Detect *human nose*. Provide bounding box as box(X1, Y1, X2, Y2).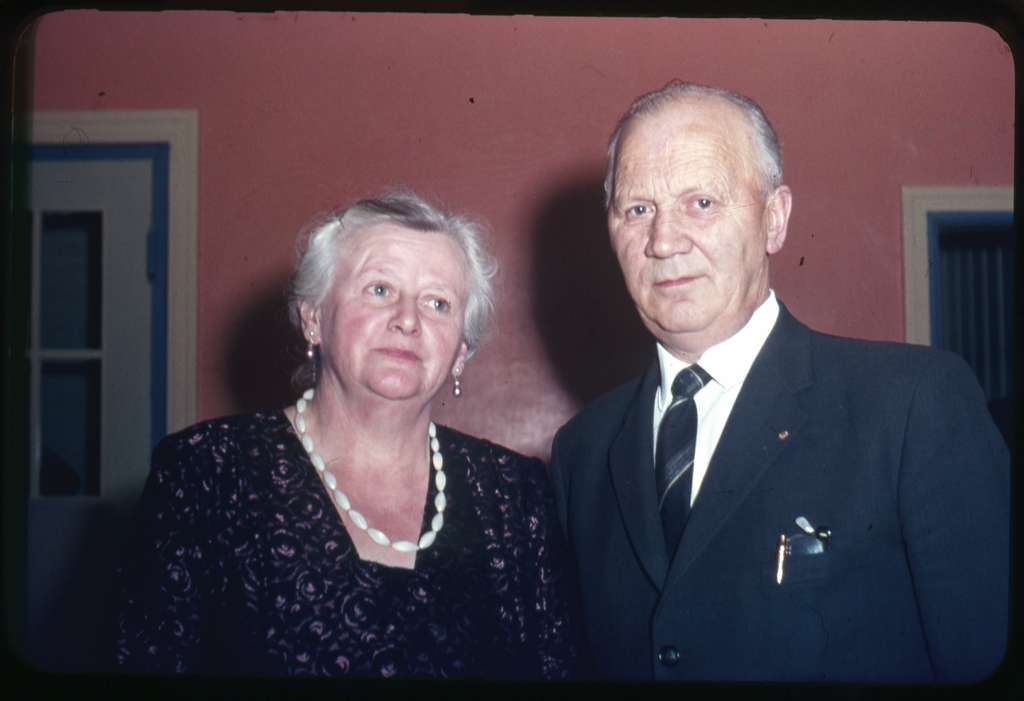
box(385, 287, 421, 340).
